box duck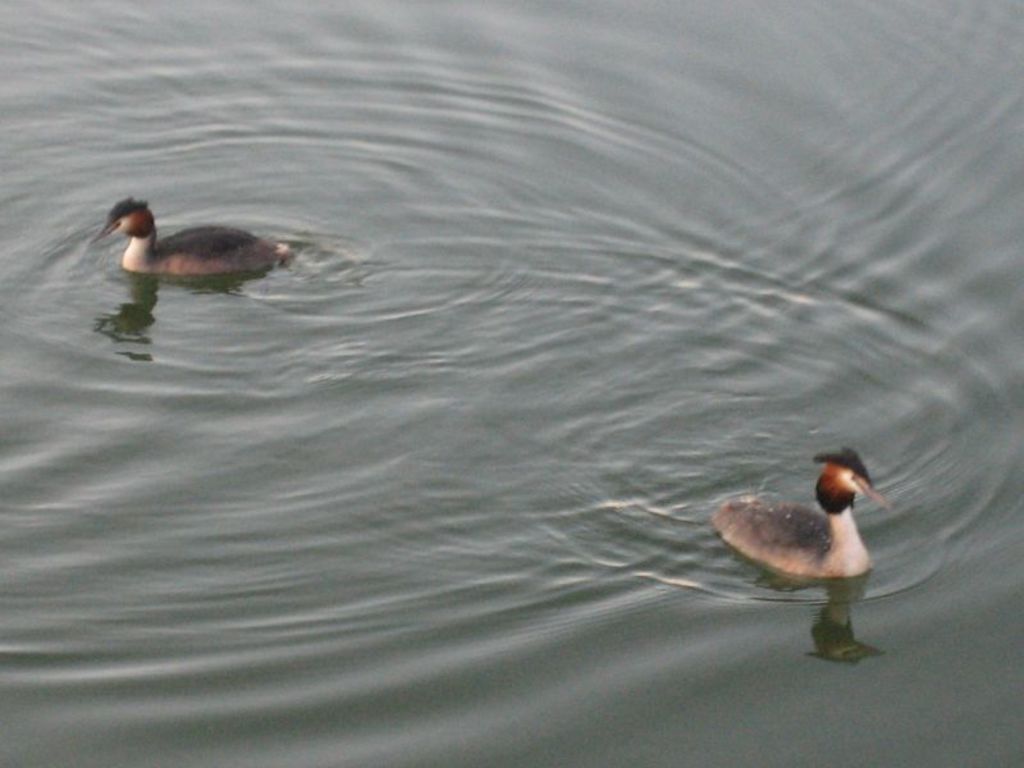
(left=93, top=198, right=293, bottom=271)
